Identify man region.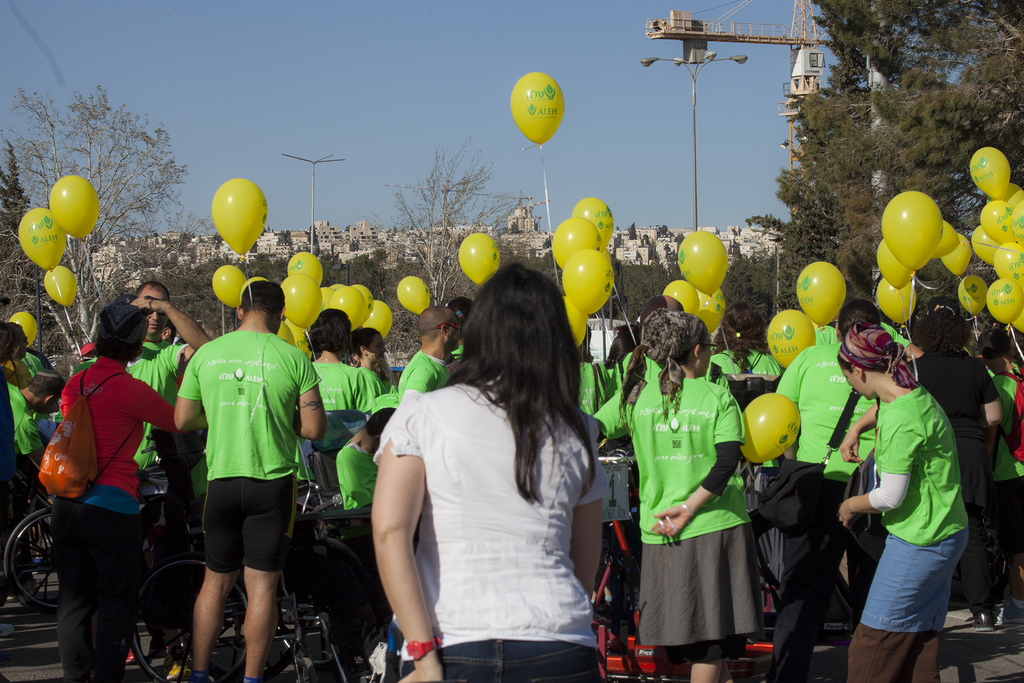
Region: (70,286,207,661).
